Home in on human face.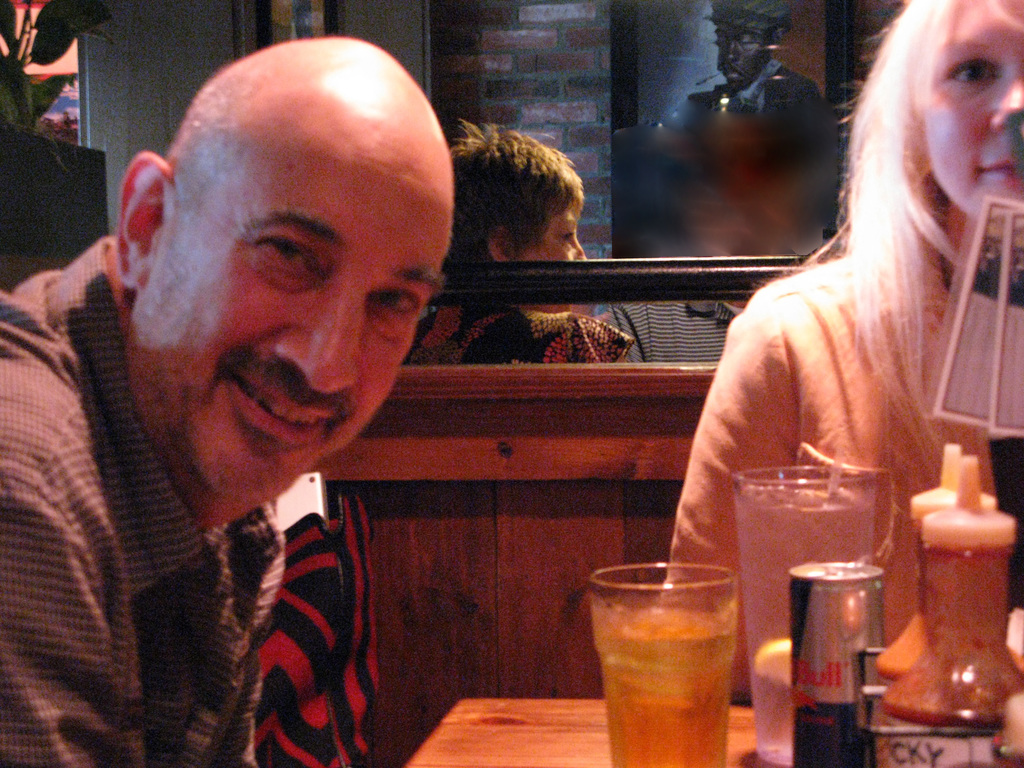
Homed in at 918:0:1023:225.
